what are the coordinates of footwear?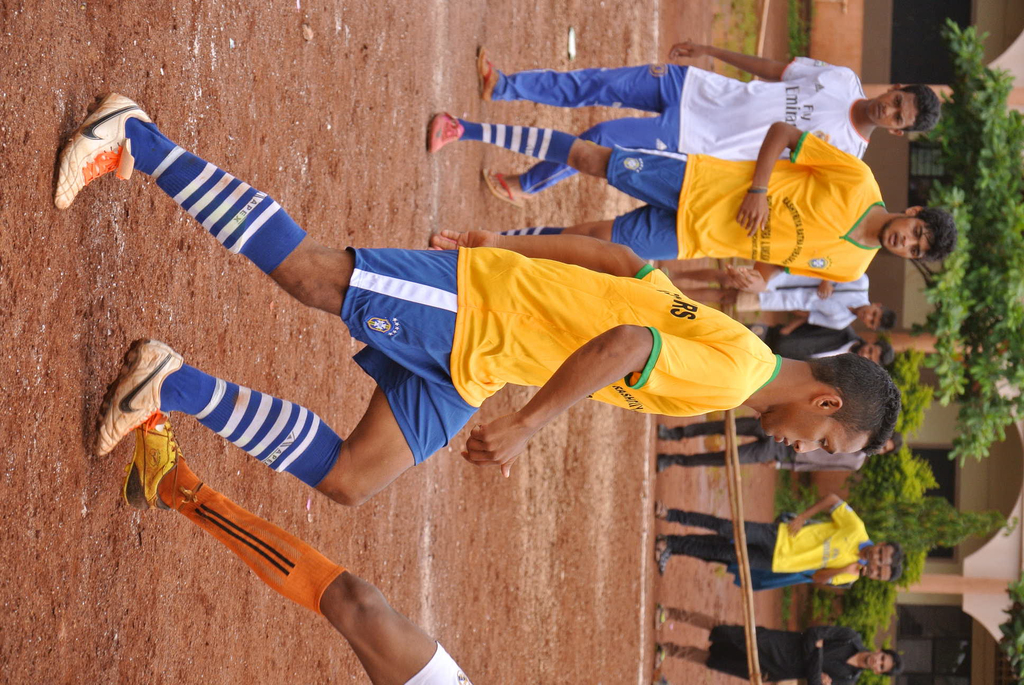
region(655, 546, 673, 574).
